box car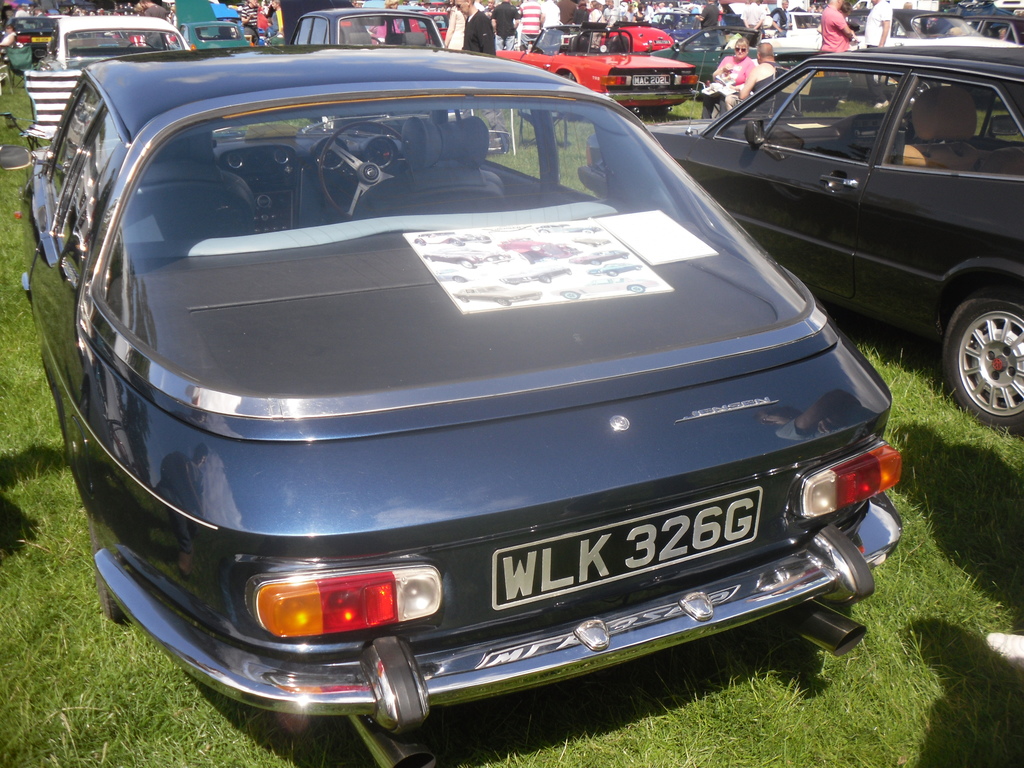
box=[579, 38, 1023, 420]
